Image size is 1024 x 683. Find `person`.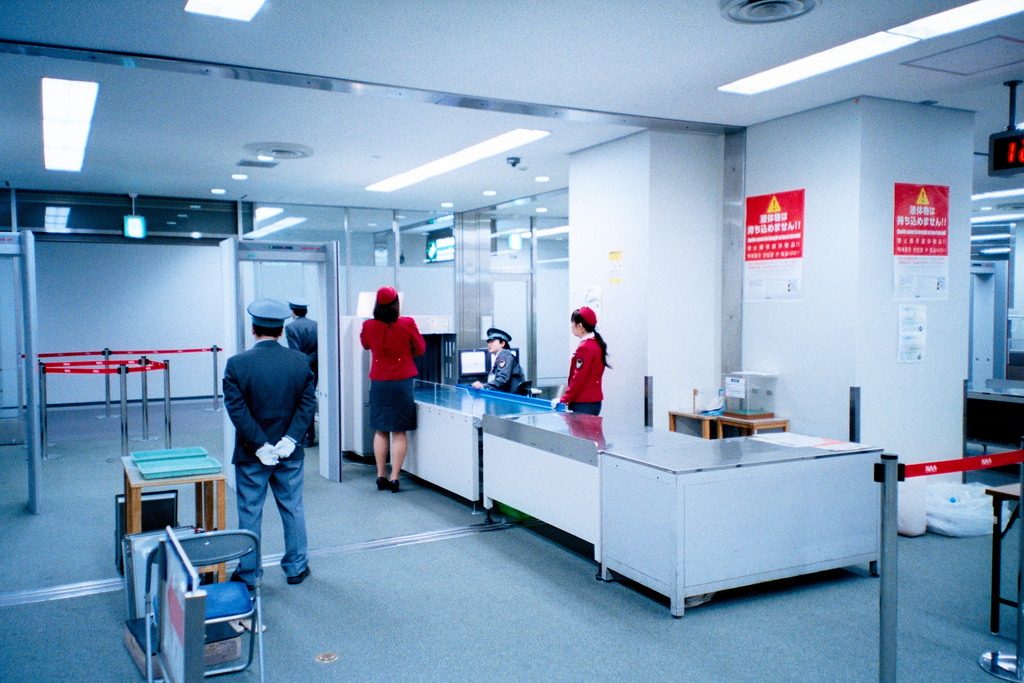
l=223, t=300, r=319, b=586.
